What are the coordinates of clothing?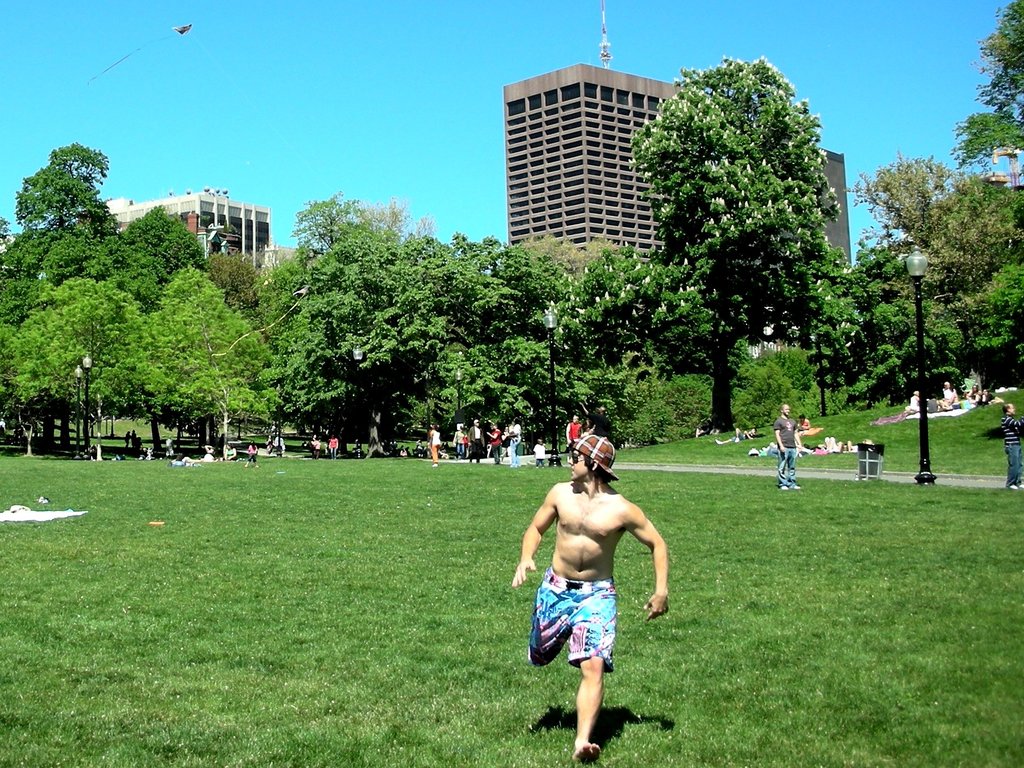
<box>505,421,521,468</box>.
